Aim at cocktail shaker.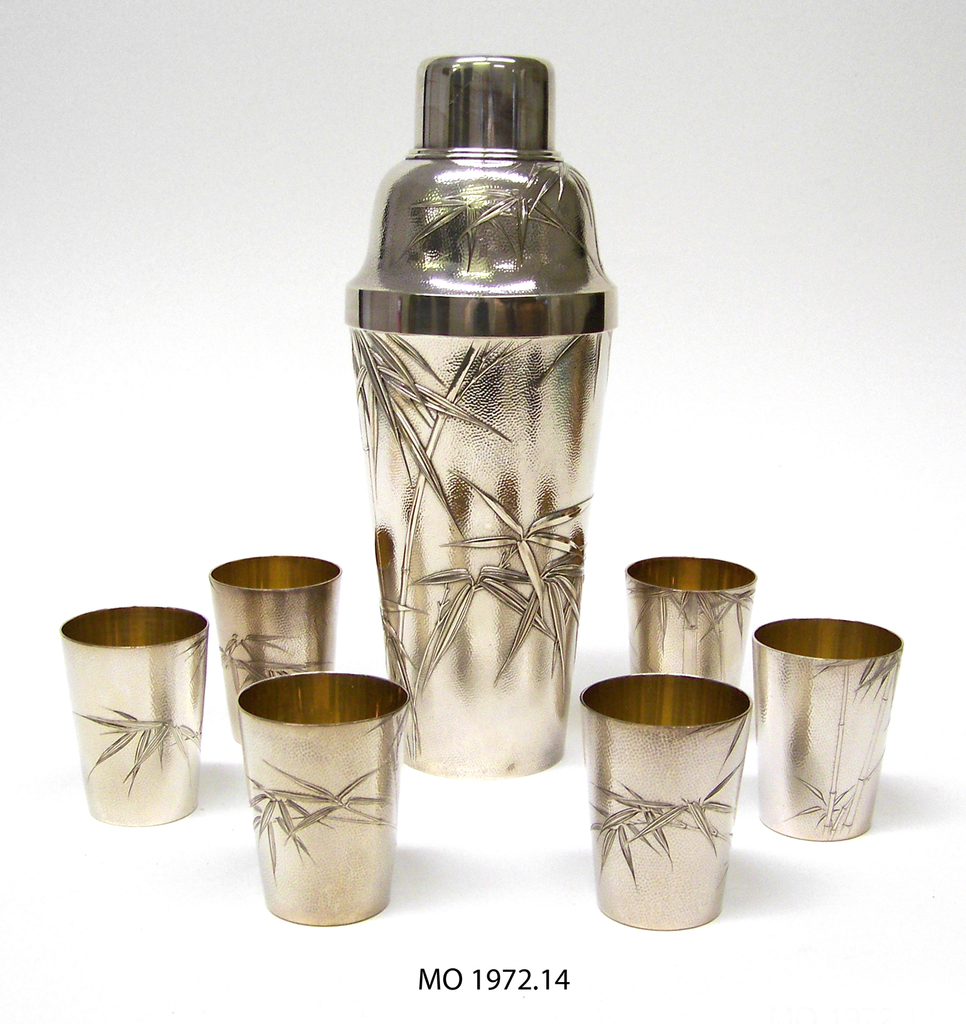
Aimed at select_region(345, 50, 618, 783).
